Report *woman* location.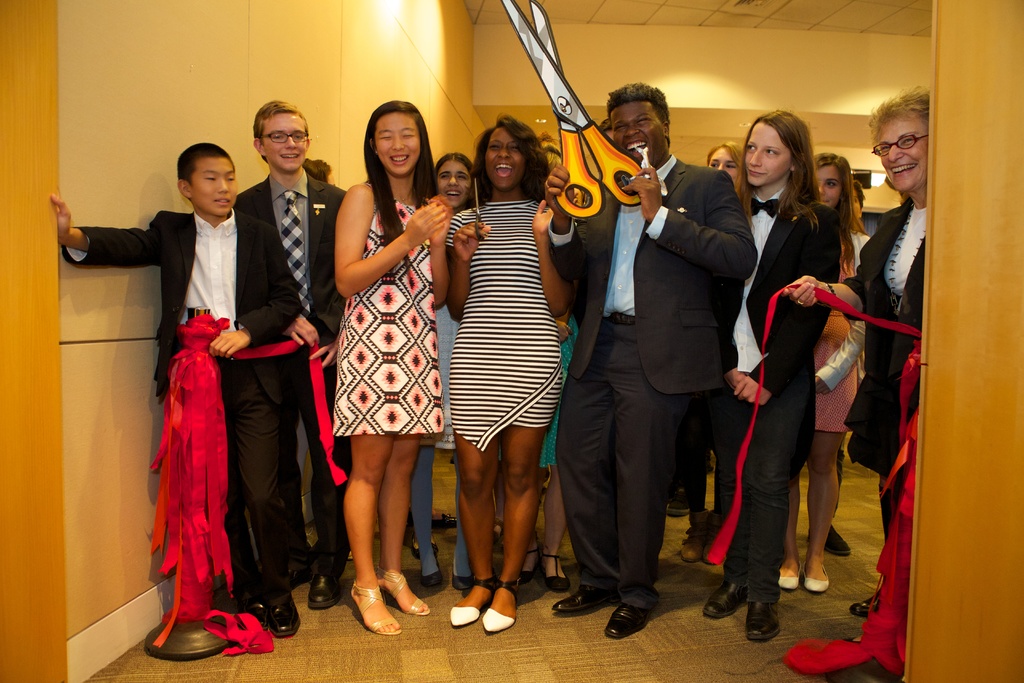
Report: [left=314, top=107, right=453, bottom=594].
